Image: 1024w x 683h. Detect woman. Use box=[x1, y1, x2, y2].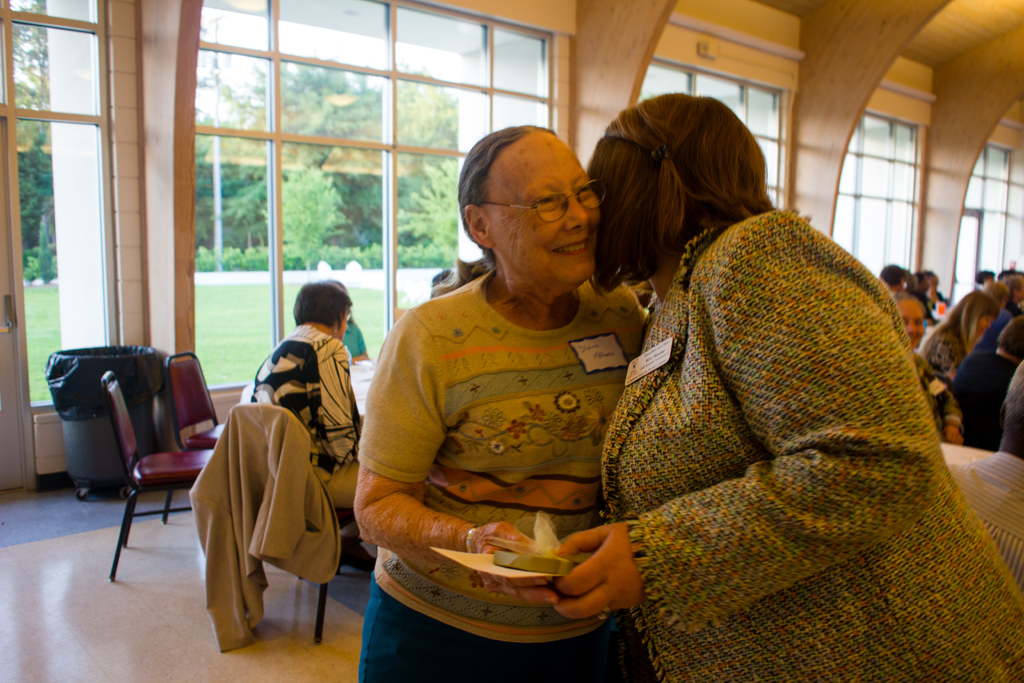
box=[236, 277, 374, 520].
